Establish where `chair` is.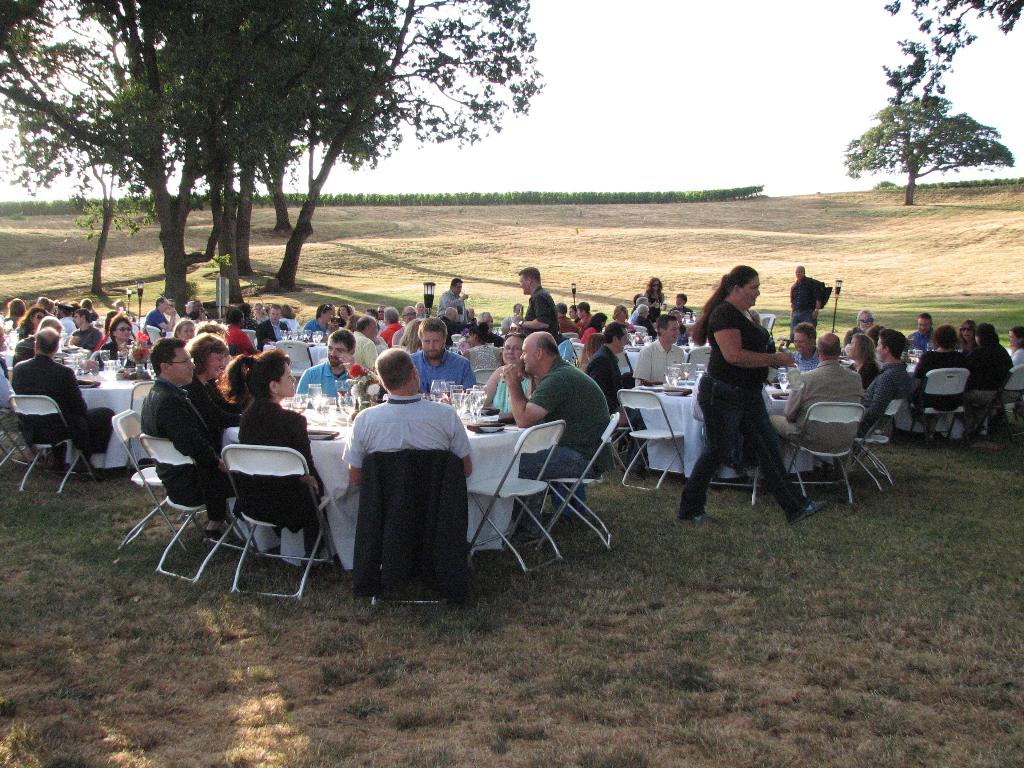
Established at l=128, t=321, r=140, b=339.
